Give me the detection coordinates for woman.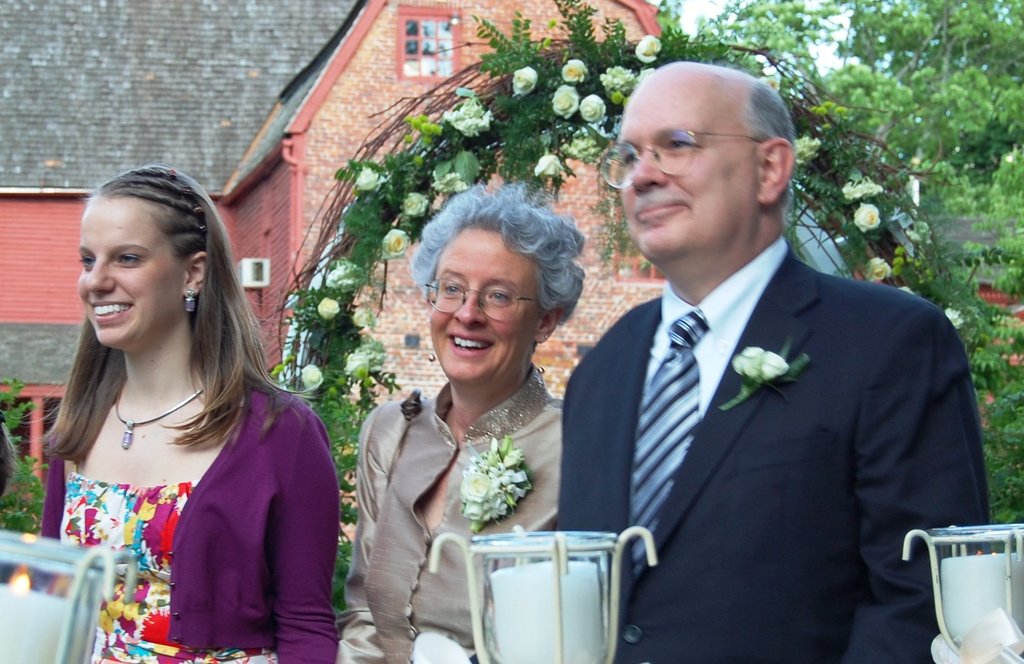
(35, 145, 339, 654).
